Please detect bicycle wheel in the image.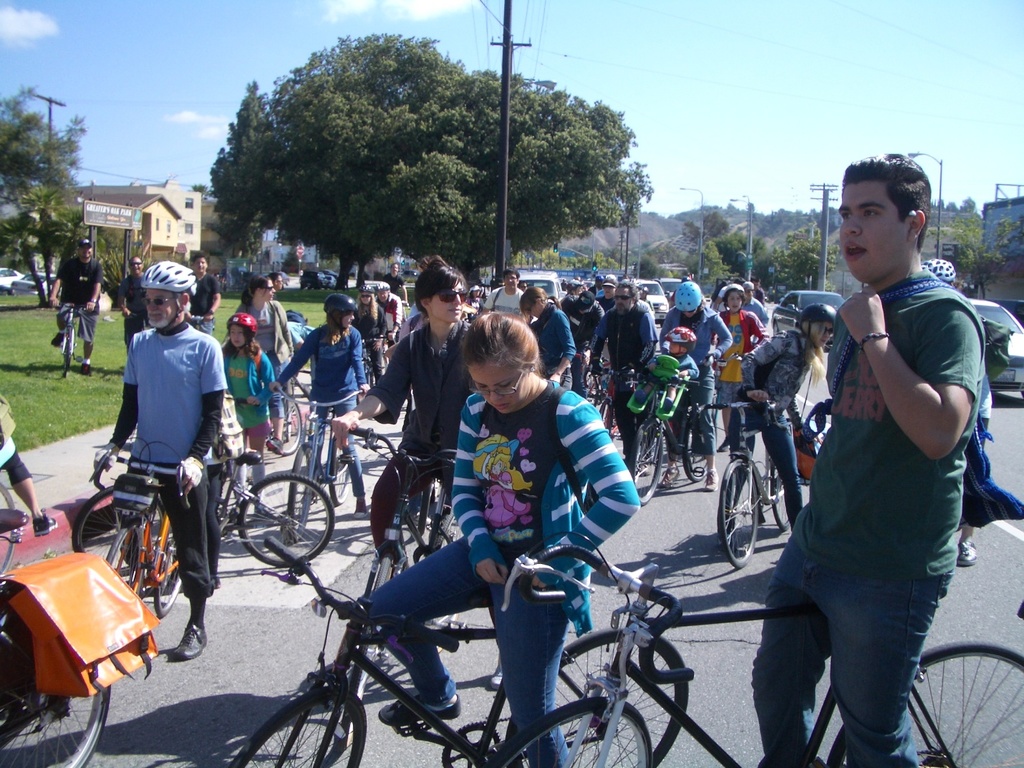
pyautogui.locateOnScreen(418, 475, 435, 534).
